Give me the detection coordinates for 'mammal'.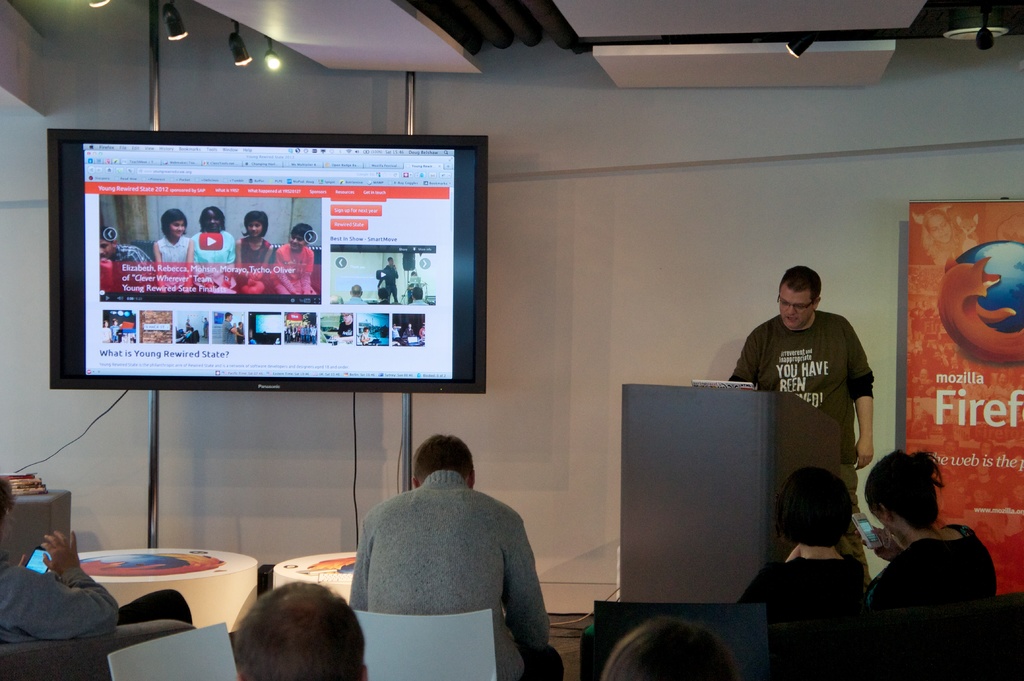
(150,209,194,291).
